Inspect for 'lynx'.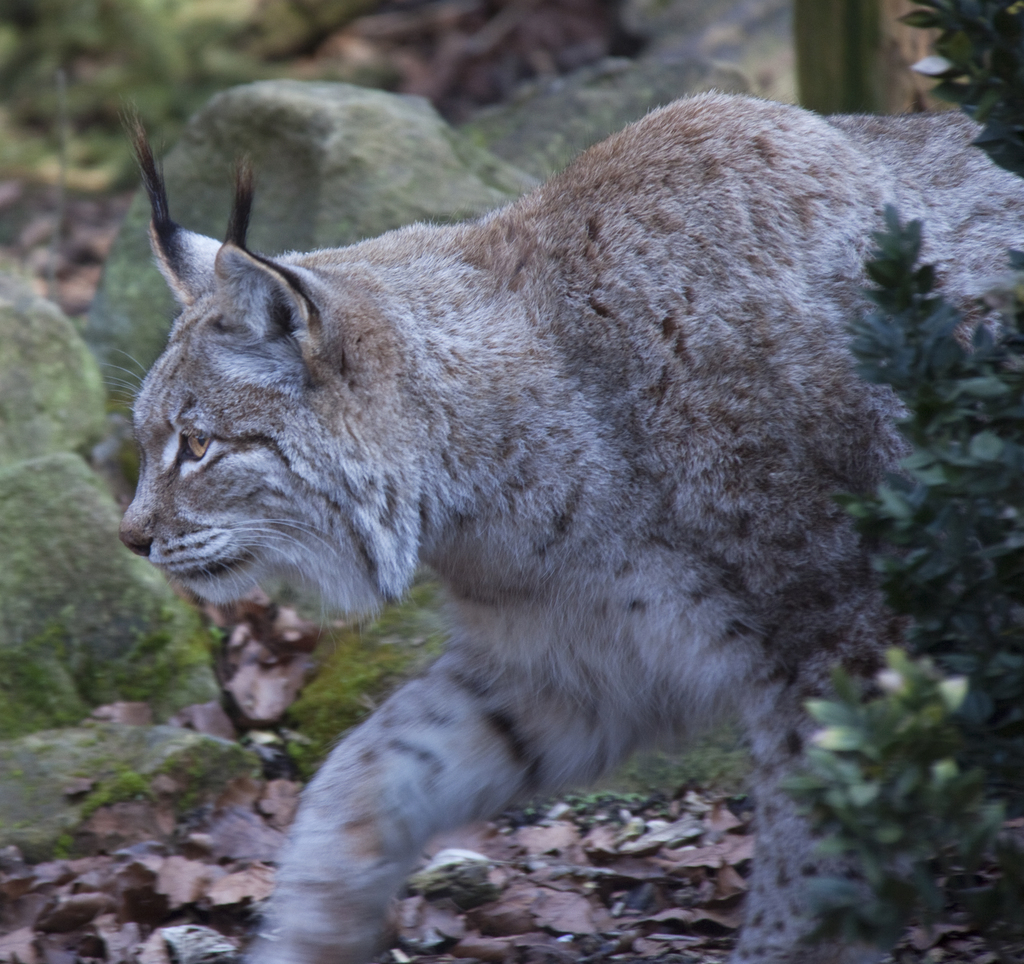
Inspection: (left=114, top=86, right=1023, bottom=963).
